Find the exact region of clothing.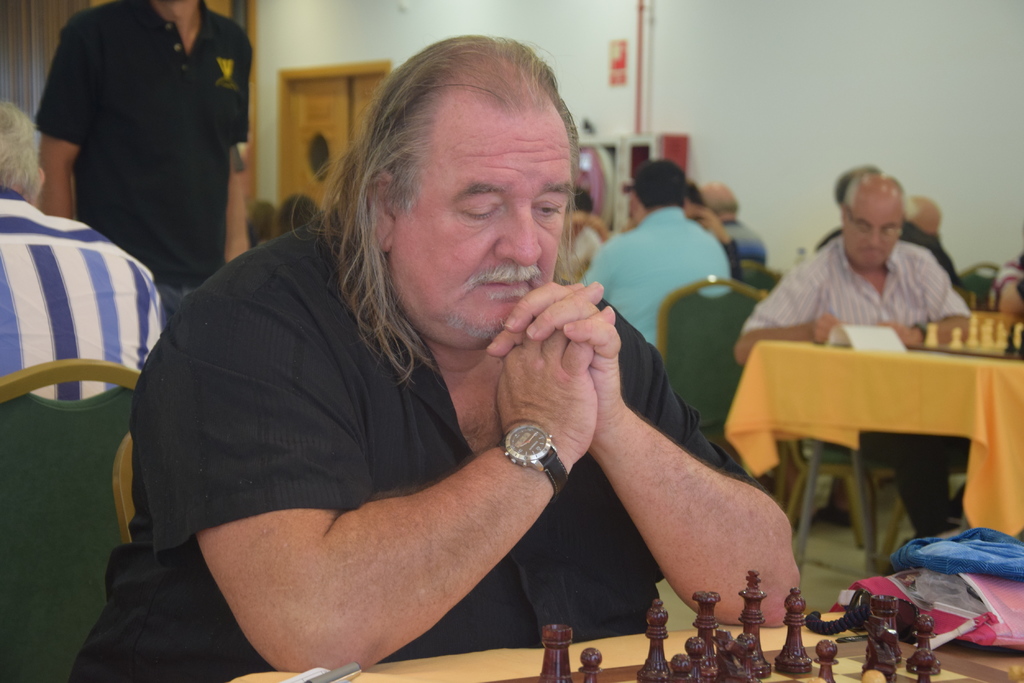
Exact region: [29,0,257,305].
